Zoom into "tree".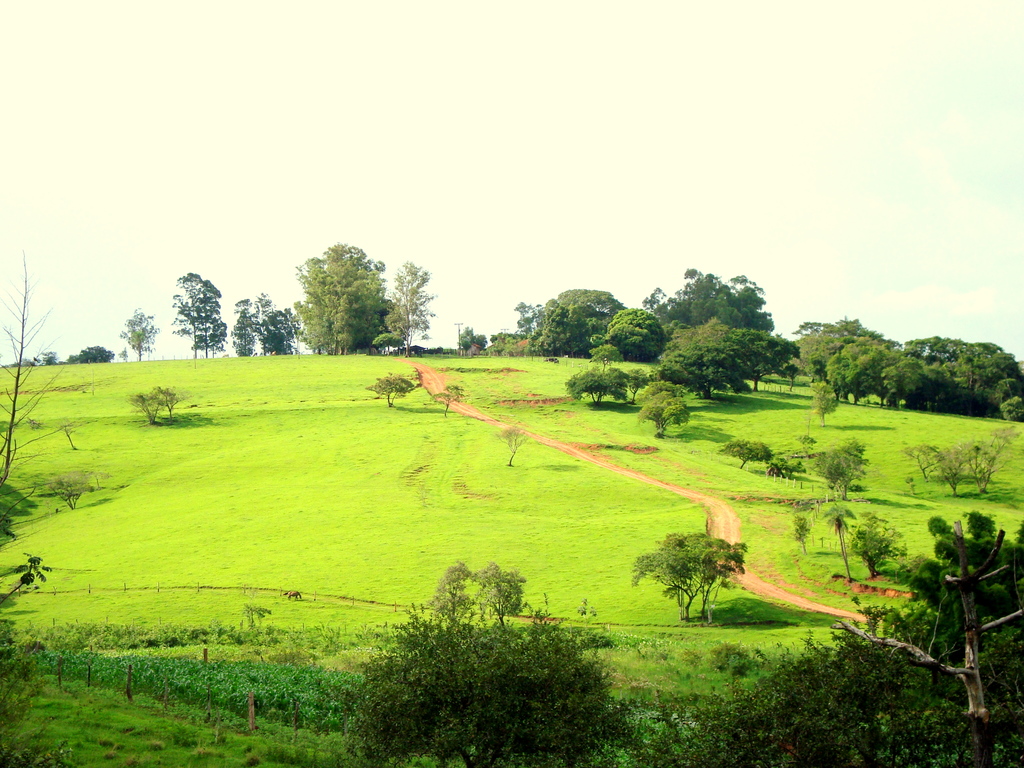
Zoom target: <region>229, 301, 260, 356</region>.
